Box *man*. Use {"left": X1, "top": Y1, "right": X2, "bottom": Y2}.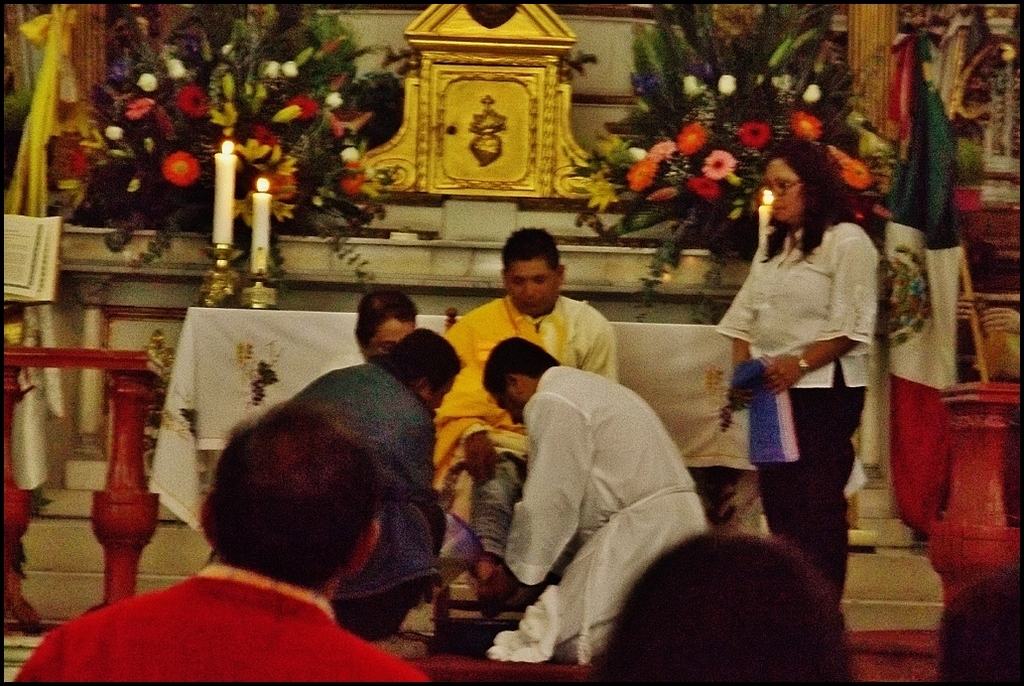
{"left": 320, "top": 280, "right": 416, "bottom": 379}.
